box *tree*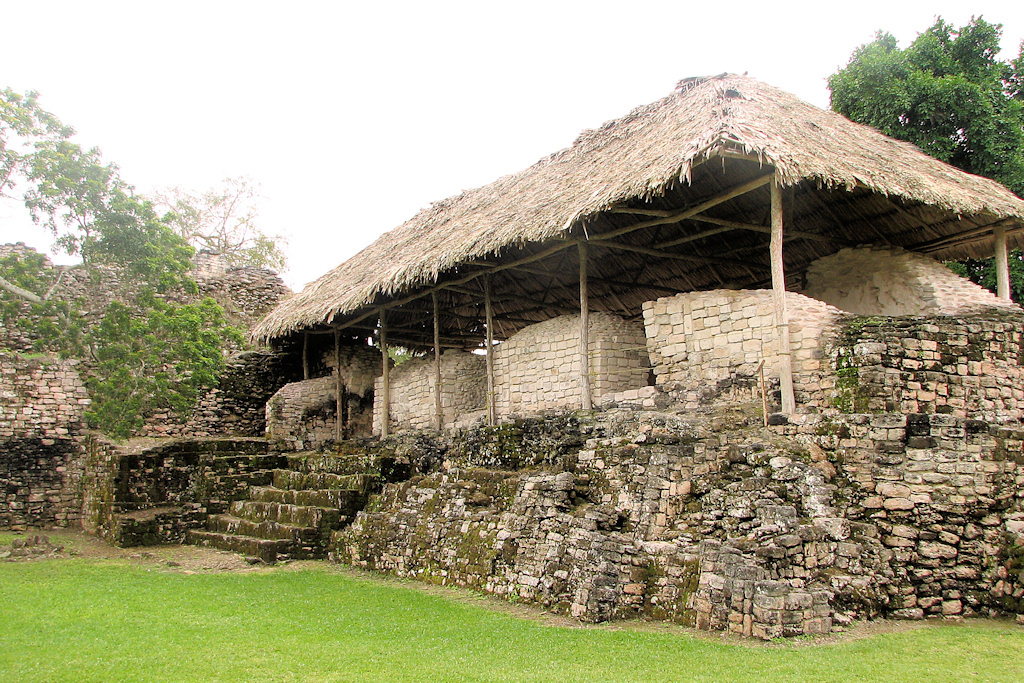
BBox(823, 8, 1023, 310)
